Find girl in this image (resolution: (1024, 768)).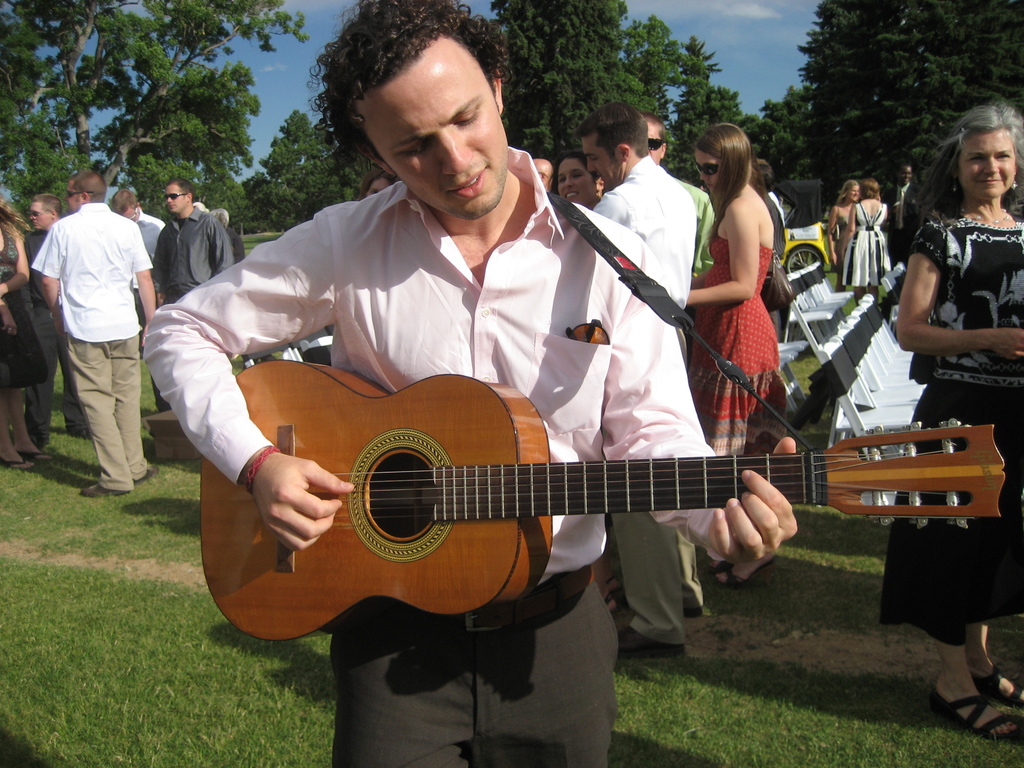
detection(824, 177, 863, 291).
